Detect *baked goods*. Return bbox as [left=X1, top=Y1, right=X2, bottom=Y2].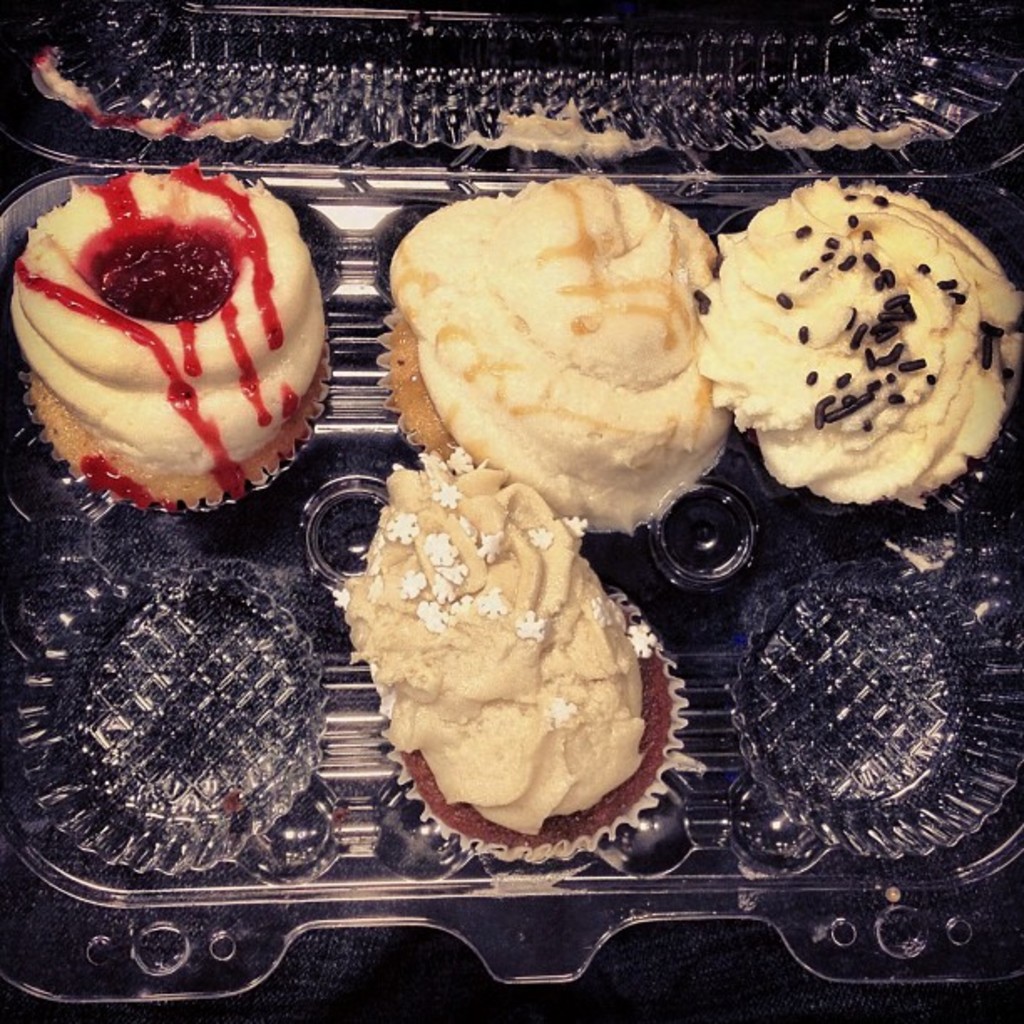
[left=698, top=176, right=1022, bottom=512].
